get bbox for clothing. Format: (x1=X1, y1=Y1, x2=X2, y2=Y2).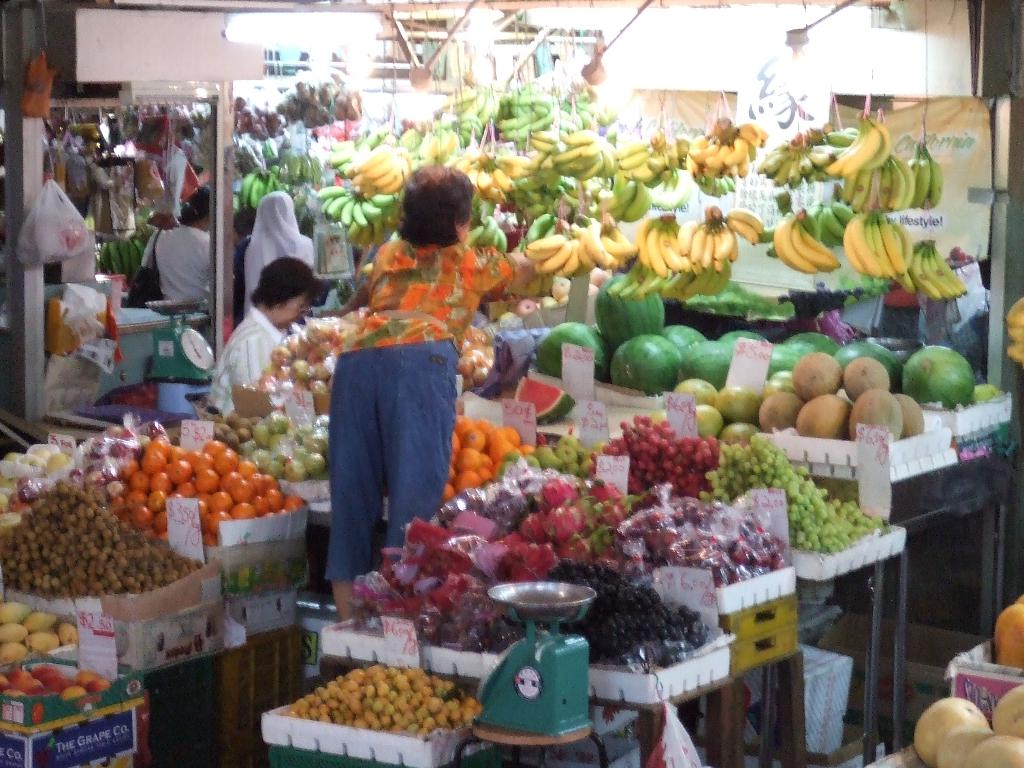
(x1=301, y1=218, x2=472, y2=605).
